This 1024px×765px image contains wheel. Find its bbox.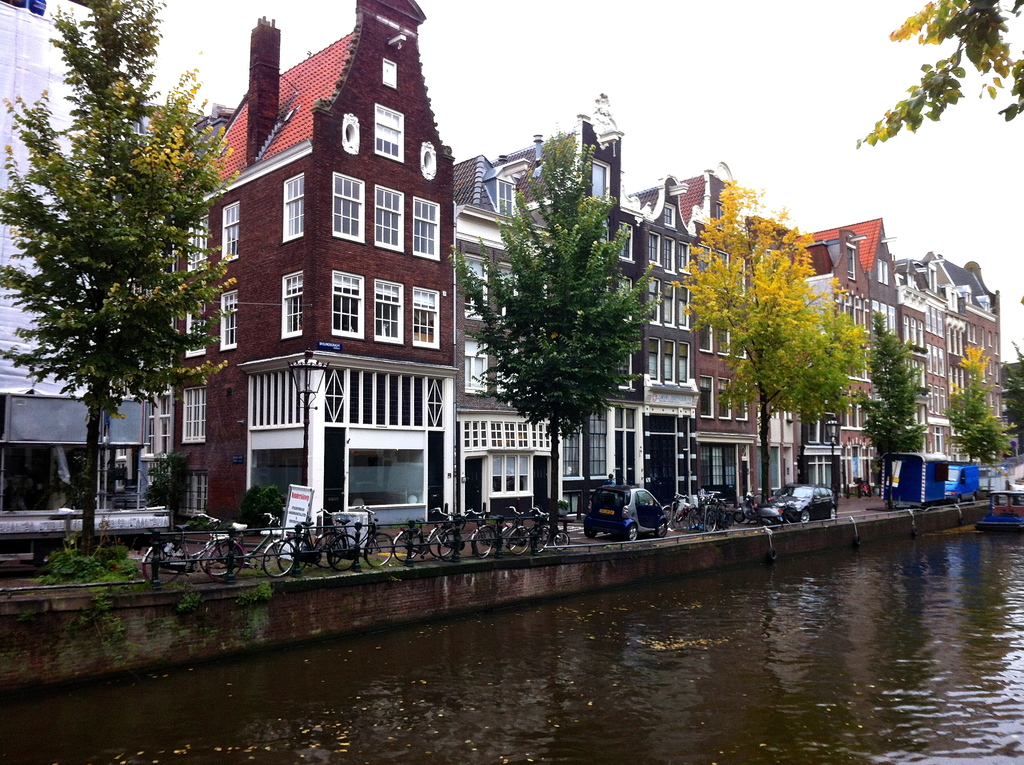
select_region(654, 517, 672, 538).
